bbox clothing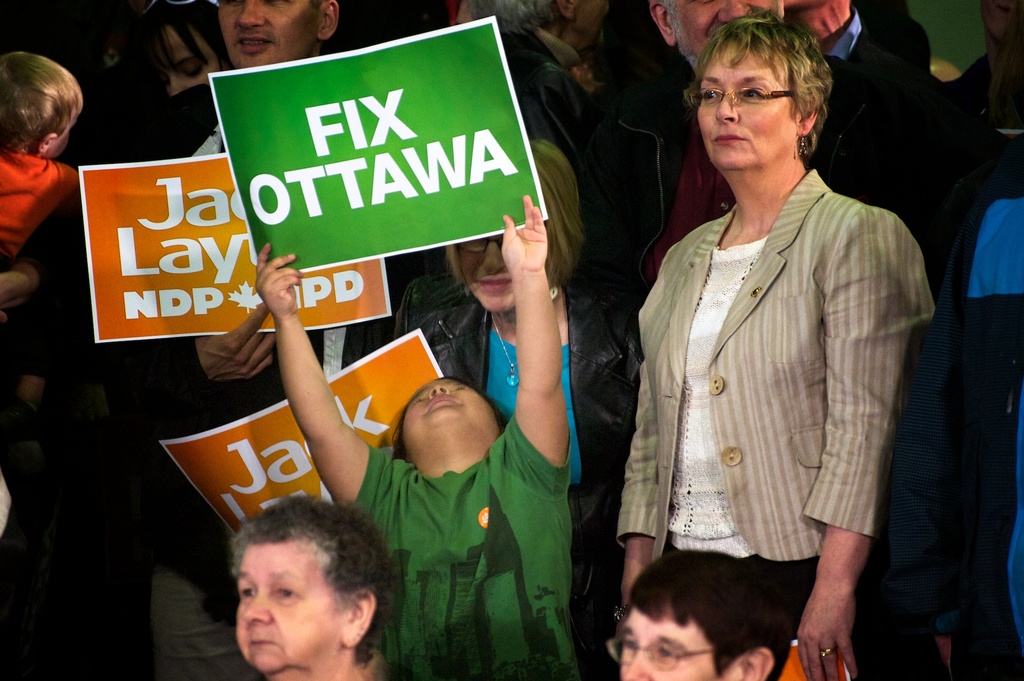
locate(939, 47, 1023, 185)
